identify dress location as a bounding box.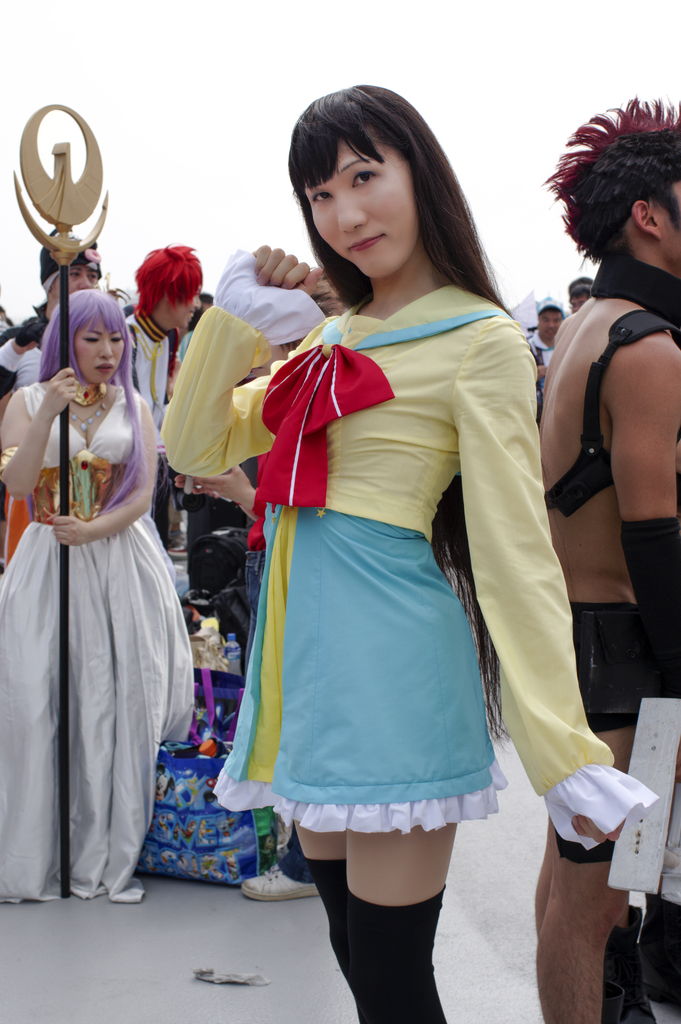
156 252 660 856.
